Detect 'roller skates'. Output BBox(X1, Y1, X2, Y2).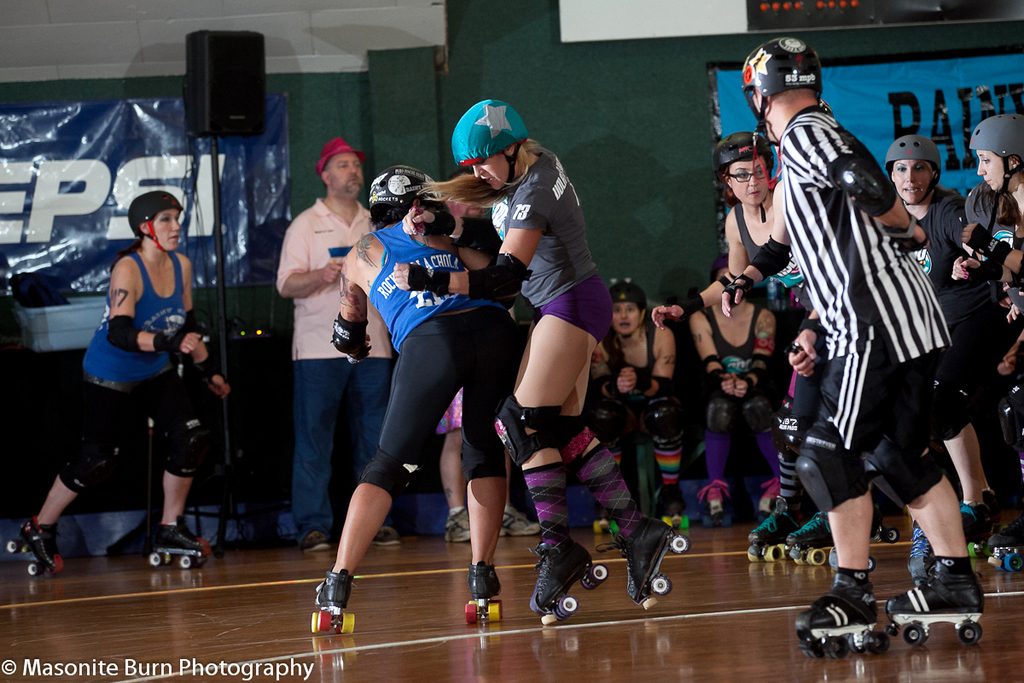
BBox(149, 523, 212, 567).
